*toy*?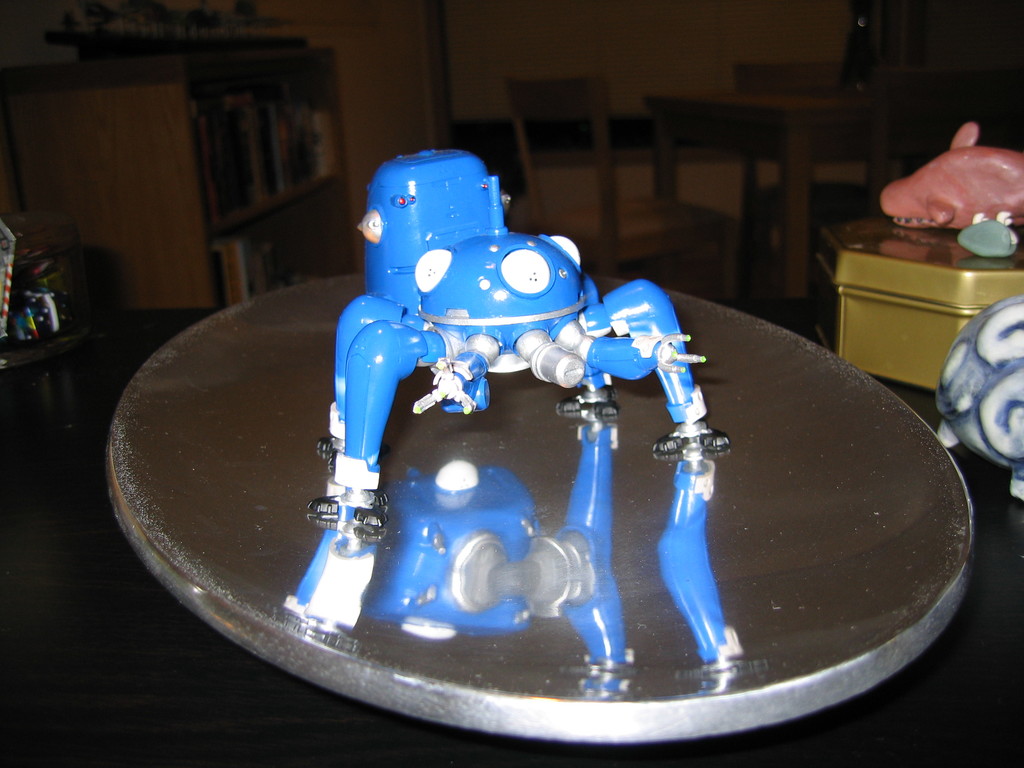
<box>320,151,742,520</box>
